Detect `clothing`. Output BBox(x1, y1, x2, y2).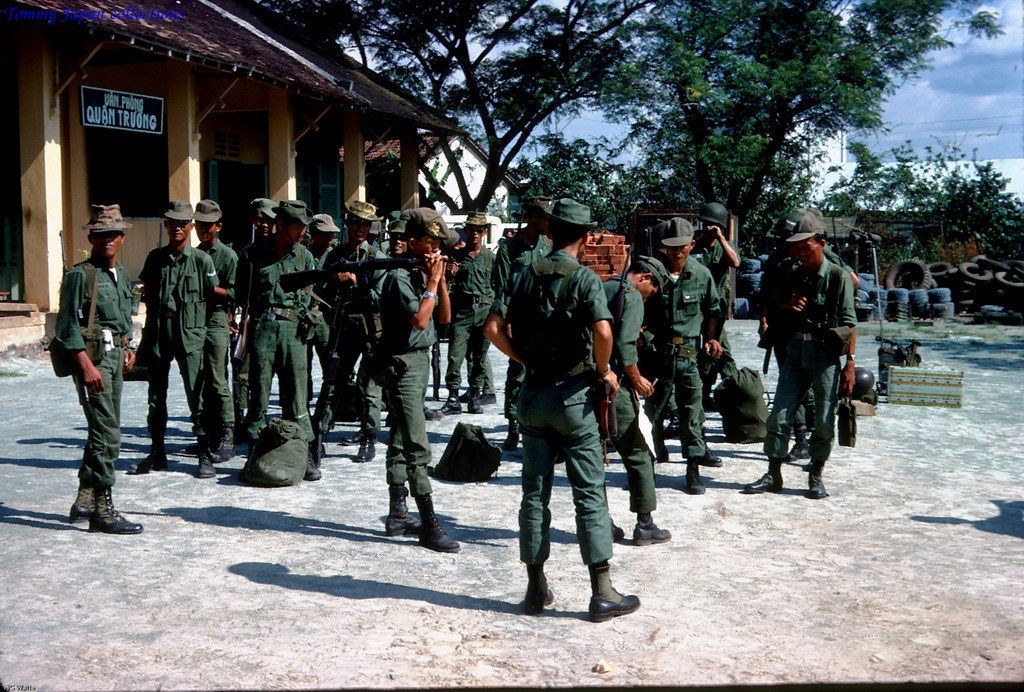
BBox(138, 243, 222, 452).
